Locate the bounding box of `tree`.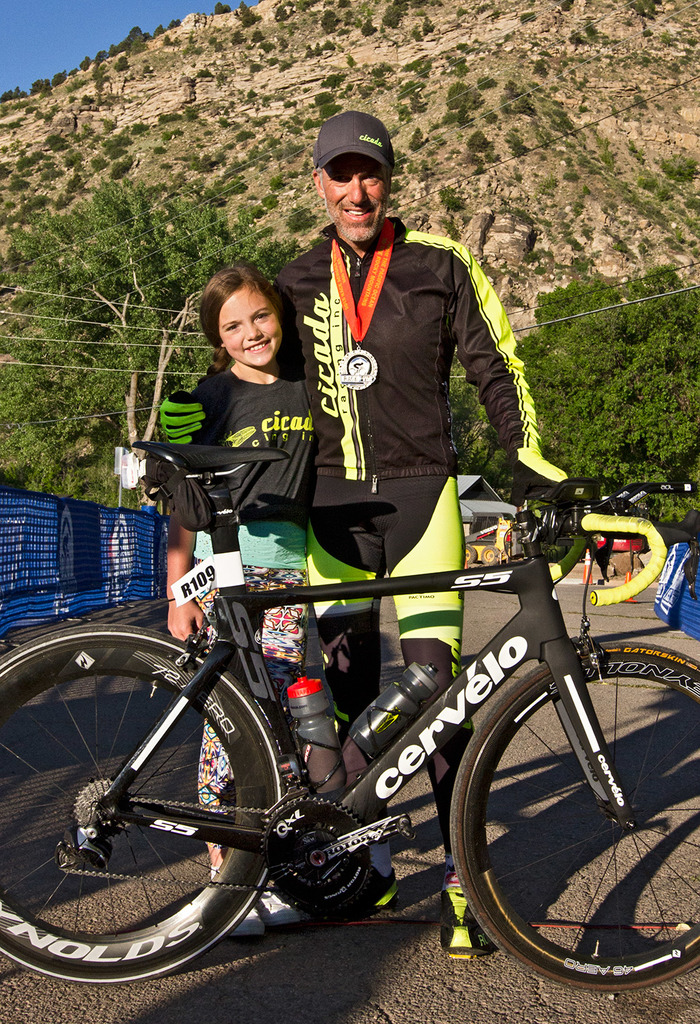
Bounding box: select_region(318, 103, 345, 119).
